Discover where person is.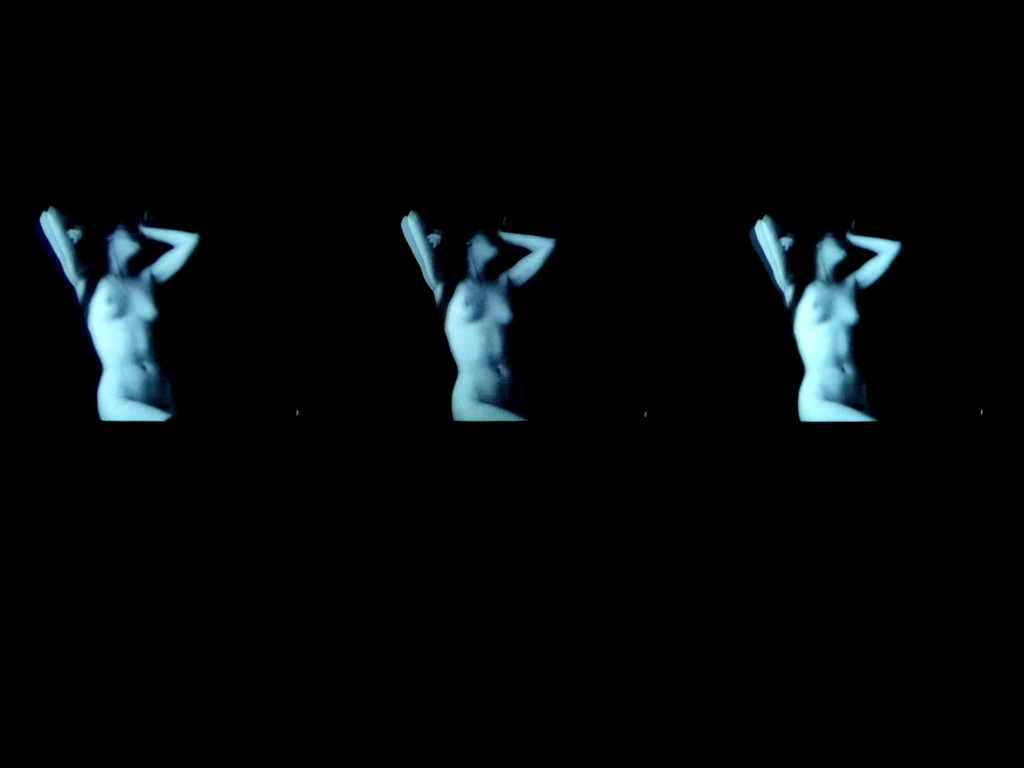
Discovered at <region>405, 193, 568, 451</region>.
